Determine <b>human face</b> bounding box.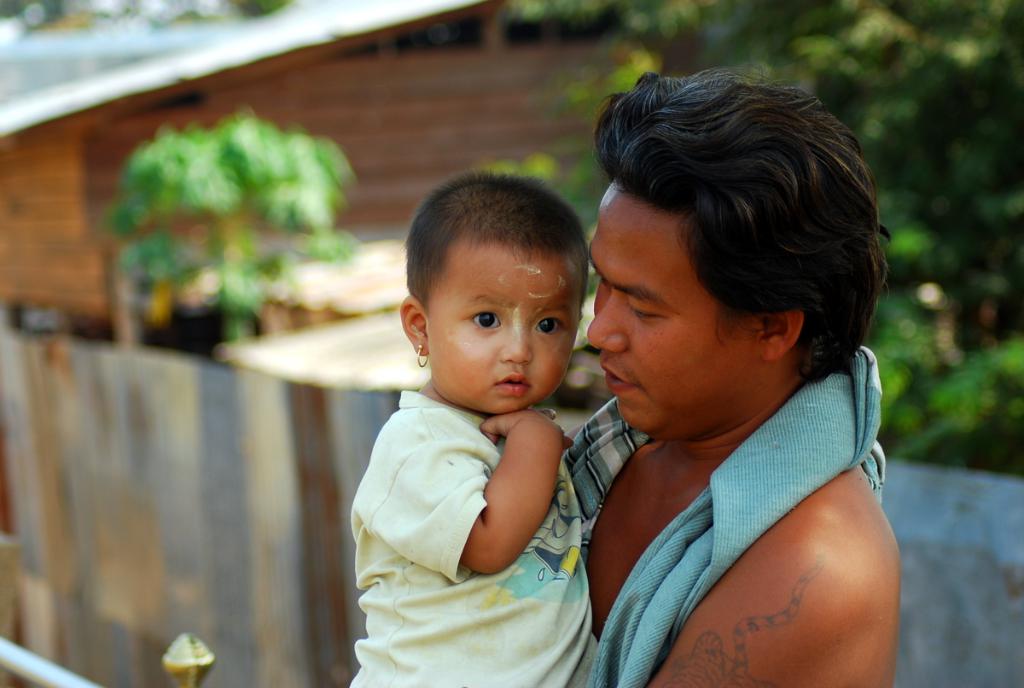
Determined: 589/178/759/439.
